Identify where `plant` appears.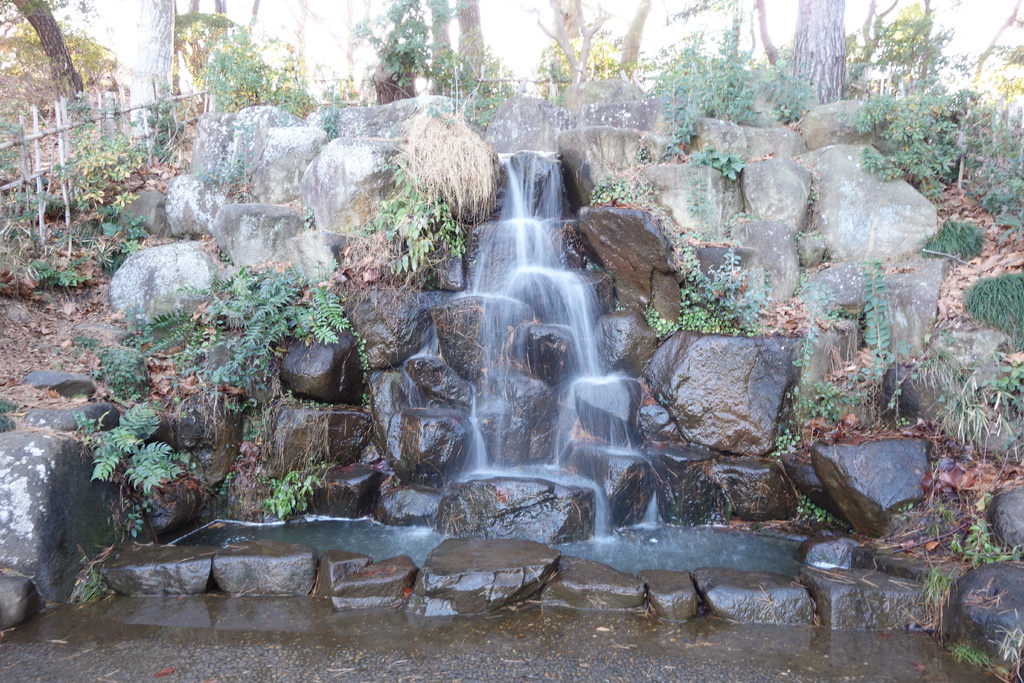
Appears at [649, 4, 822, 152].
